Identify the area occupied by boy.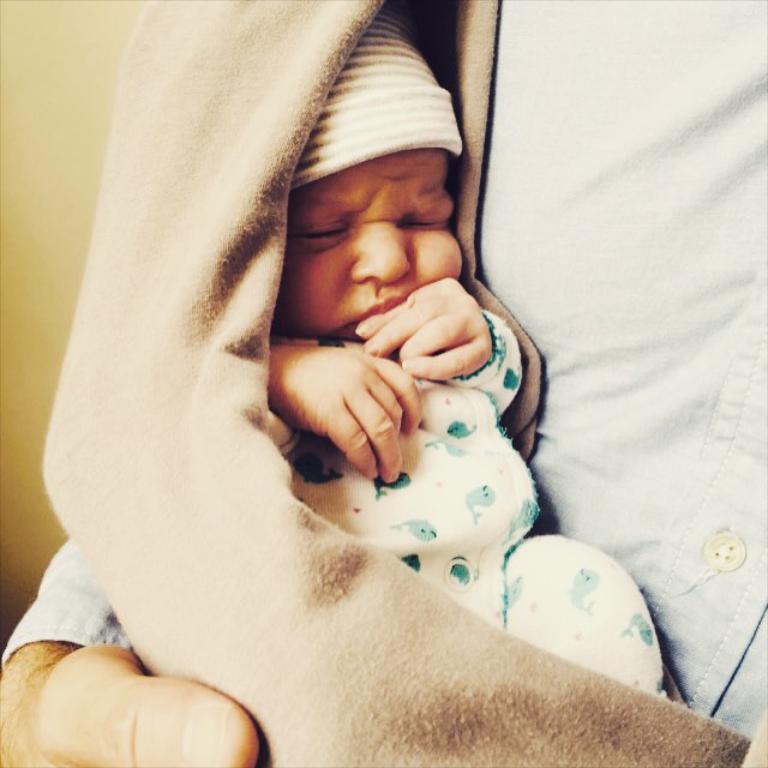
Area: left=266, top=5, right=671, bottom=700.
